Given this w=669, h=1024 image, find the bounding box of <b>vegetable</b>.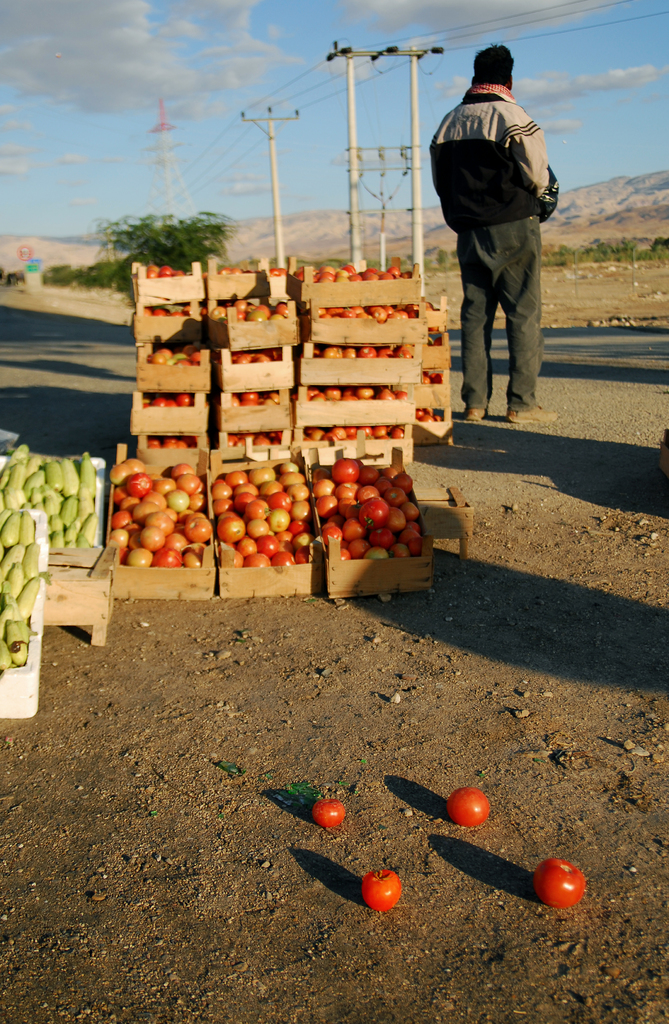
<bbox>534, 860, 585, 911</bbox>.
